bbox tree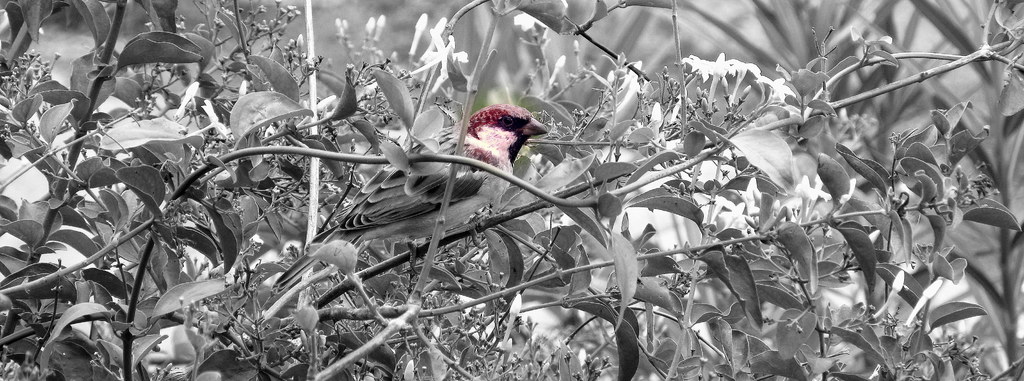
(x1=8, y1=0, x2=987, y2=380)
